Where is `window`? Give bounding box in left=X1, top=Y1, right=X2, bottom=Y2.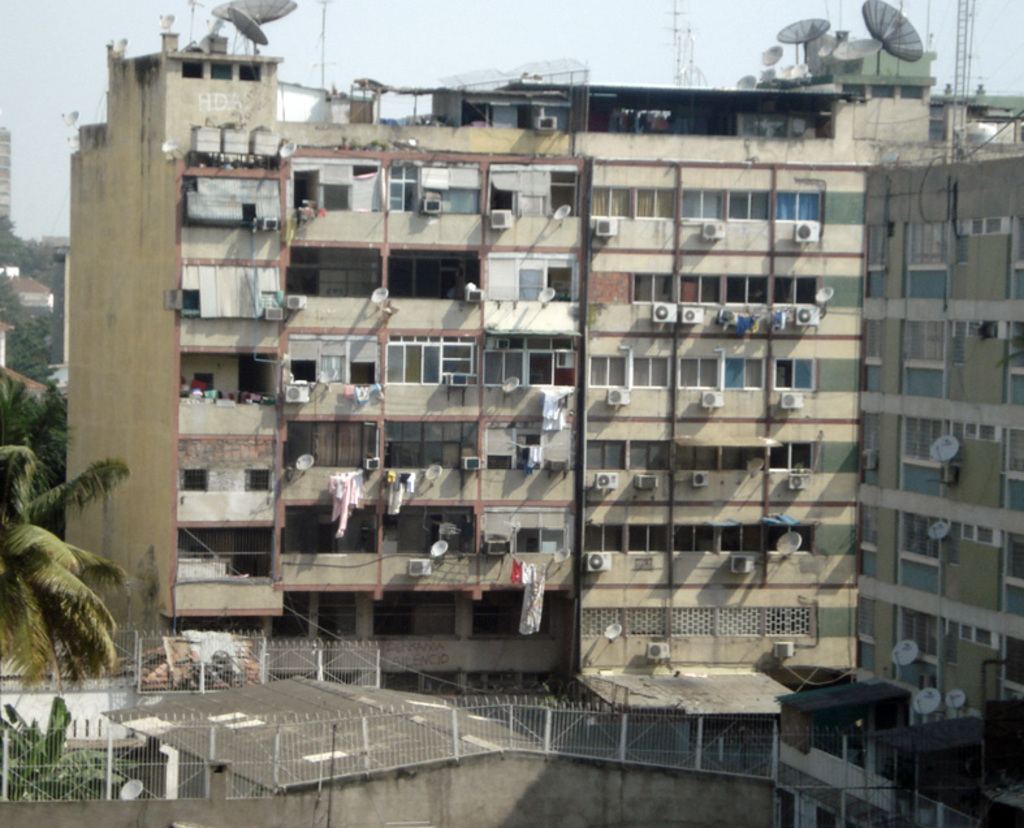
left=597, top=357, right=626, bottom=388.
